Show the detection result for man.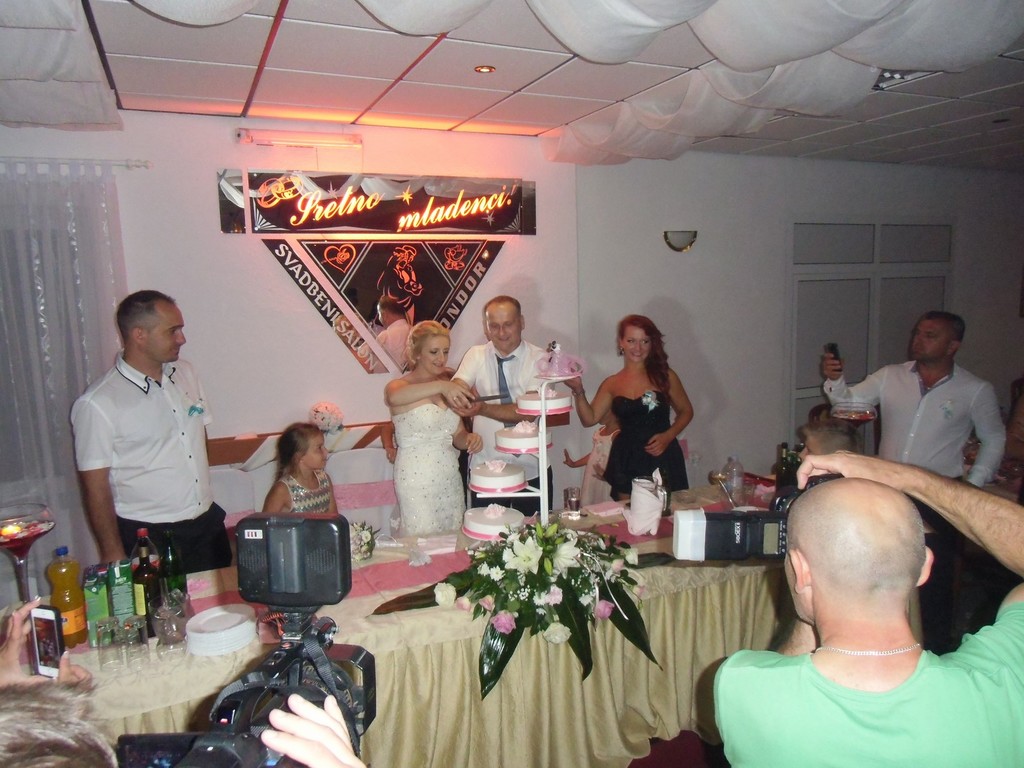
[left=0, top=692, right=369, bottom=767].
